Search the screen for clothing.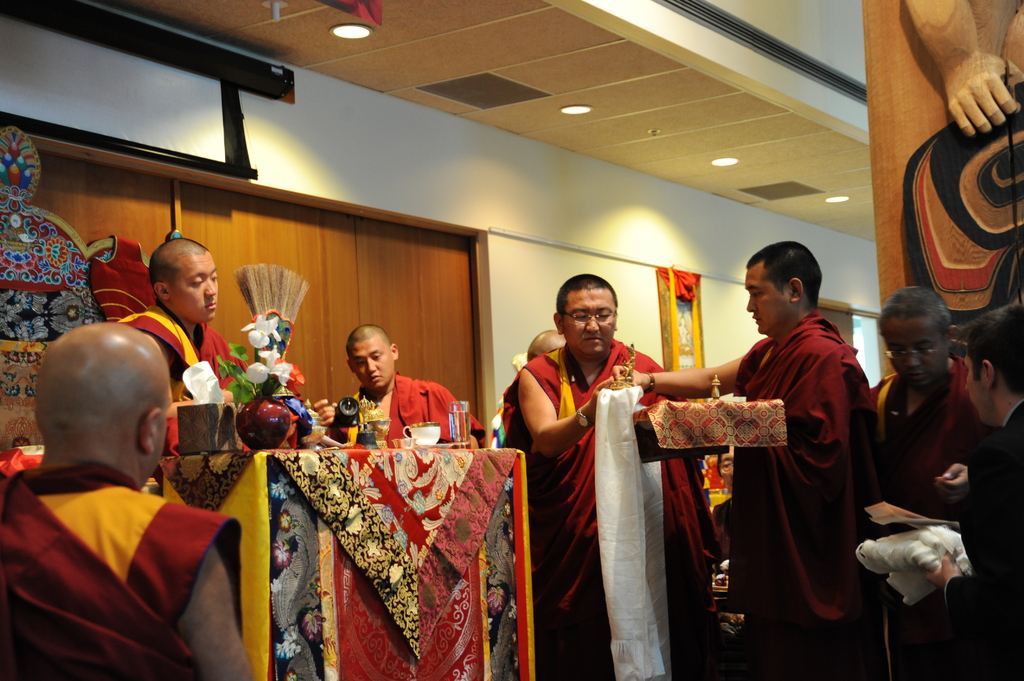
Found at <bbox>700, 285, 887, 662</bbox>.
